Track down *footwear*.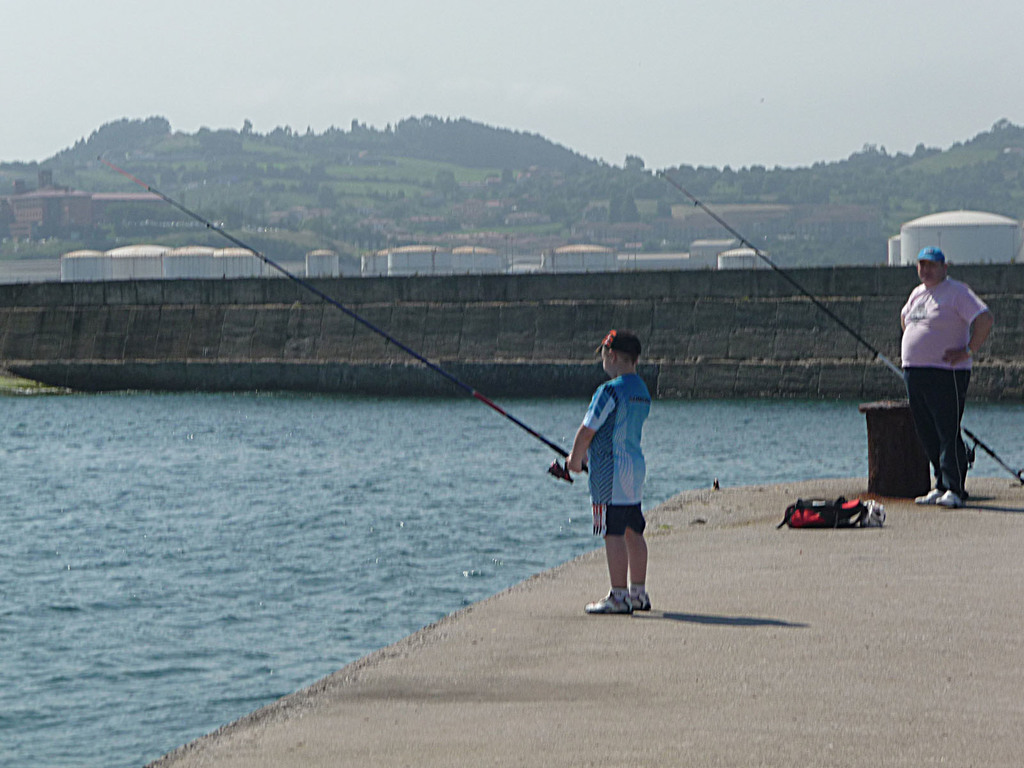
Tracked to BBox(631, 589, 652, 611).
